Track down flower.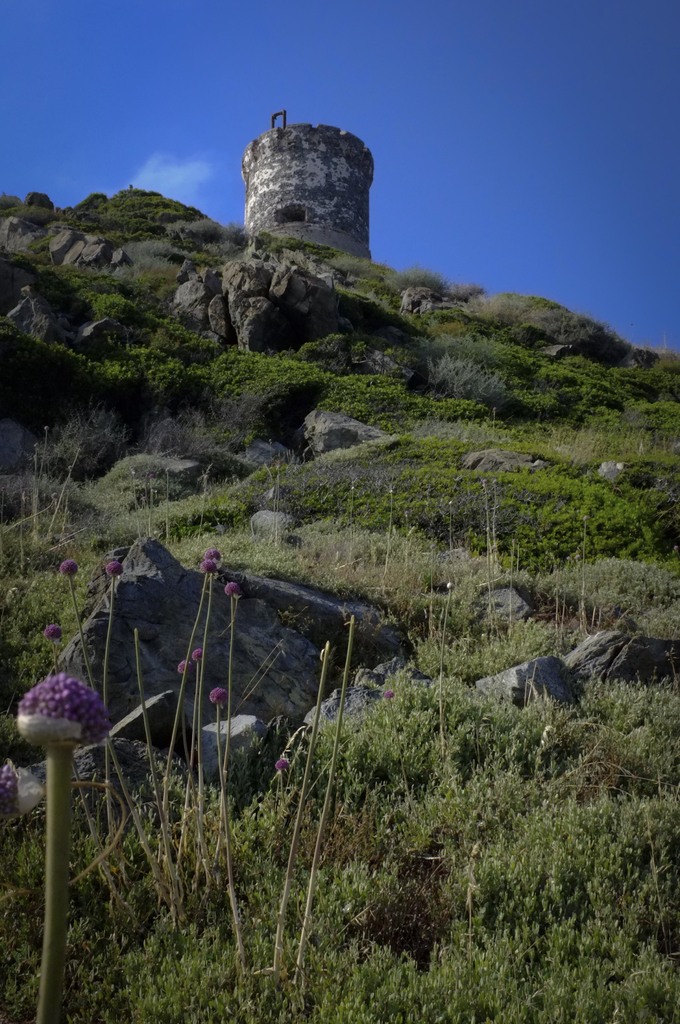
Tracked to box=[204, 547, 223, 564].
